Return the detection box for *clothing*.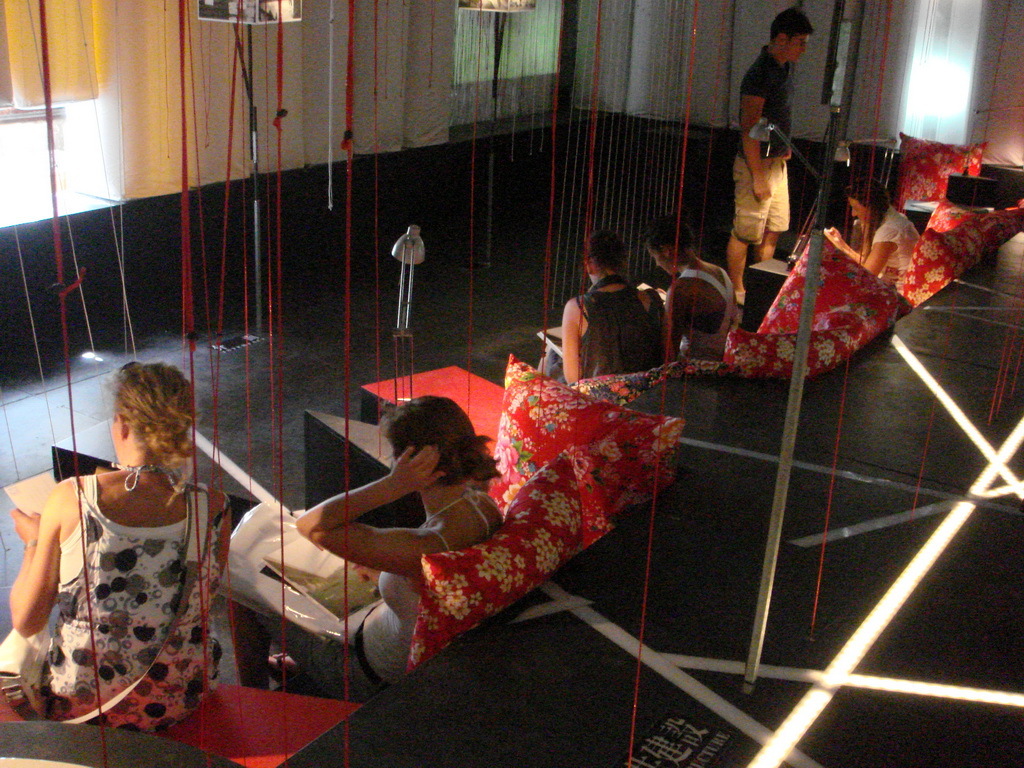
<bbox>733, 43, 797, 253</bbox>.
